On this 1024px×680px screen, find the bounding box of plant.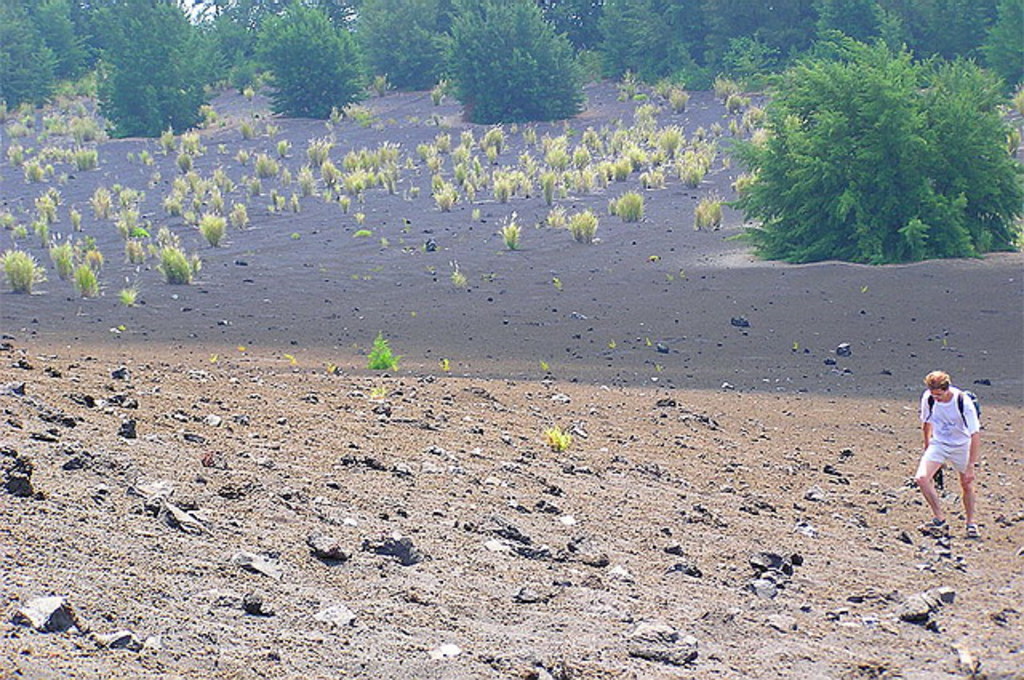
Bounding box: left=440, top=0, right=584, bottom=120.
